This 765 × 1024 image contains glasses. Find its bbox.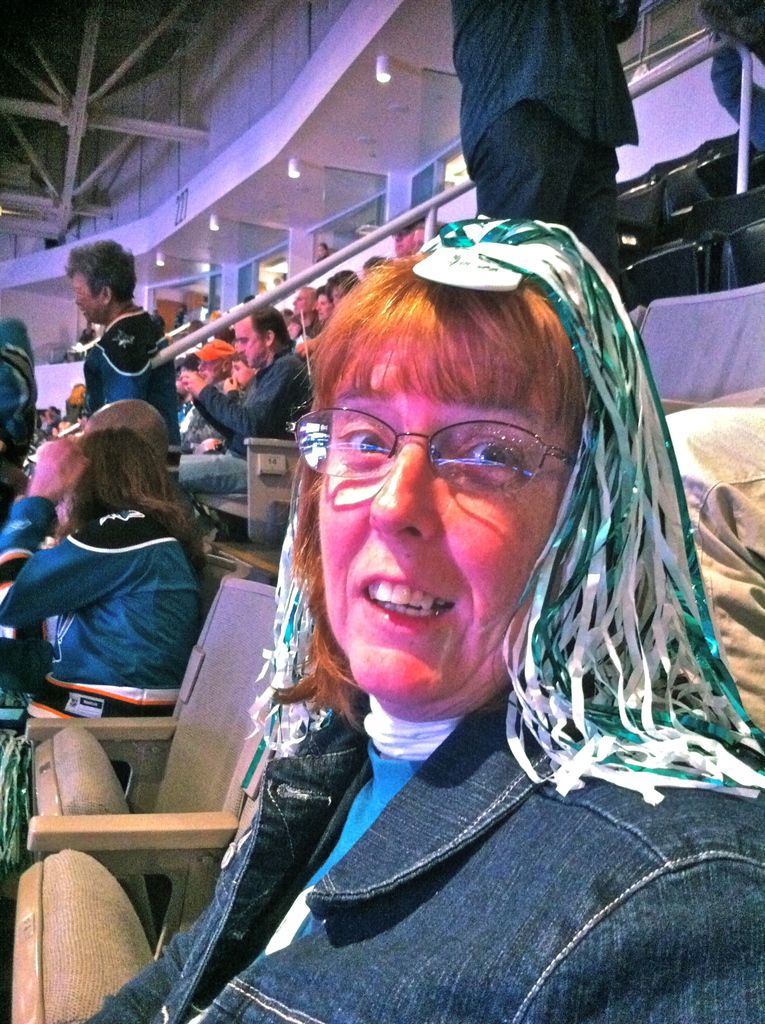
300/402/588/513.
